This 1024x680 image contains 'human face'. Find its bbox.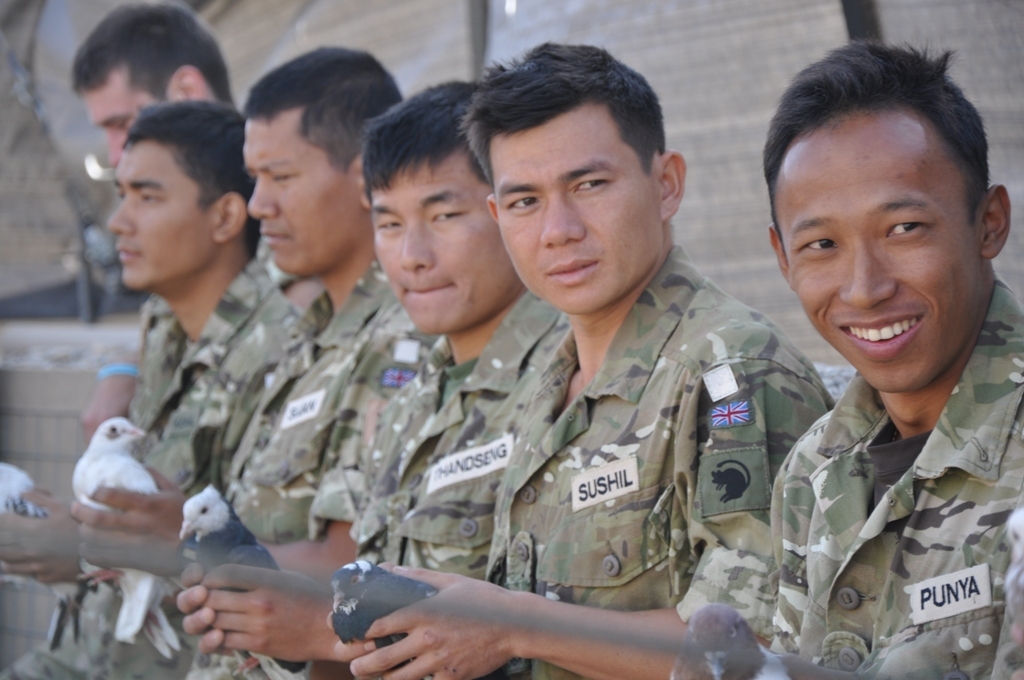
pyautogui.locateOnScreen(781, 129, 981, 387).
